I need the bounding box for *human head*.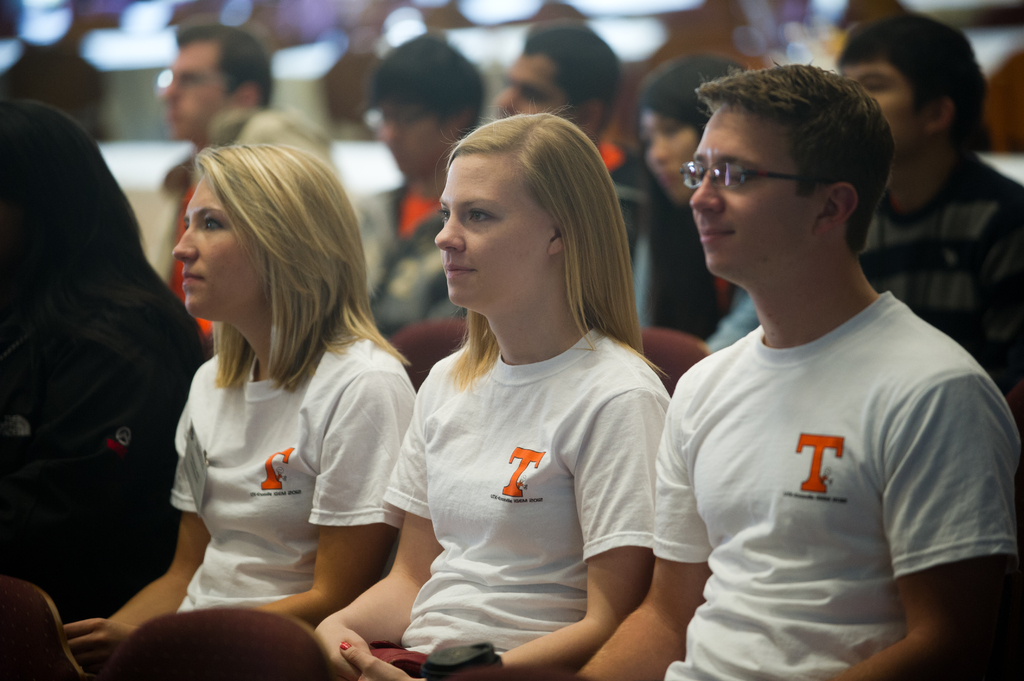
Here it is: select_region(438, 113, 607, 319).
